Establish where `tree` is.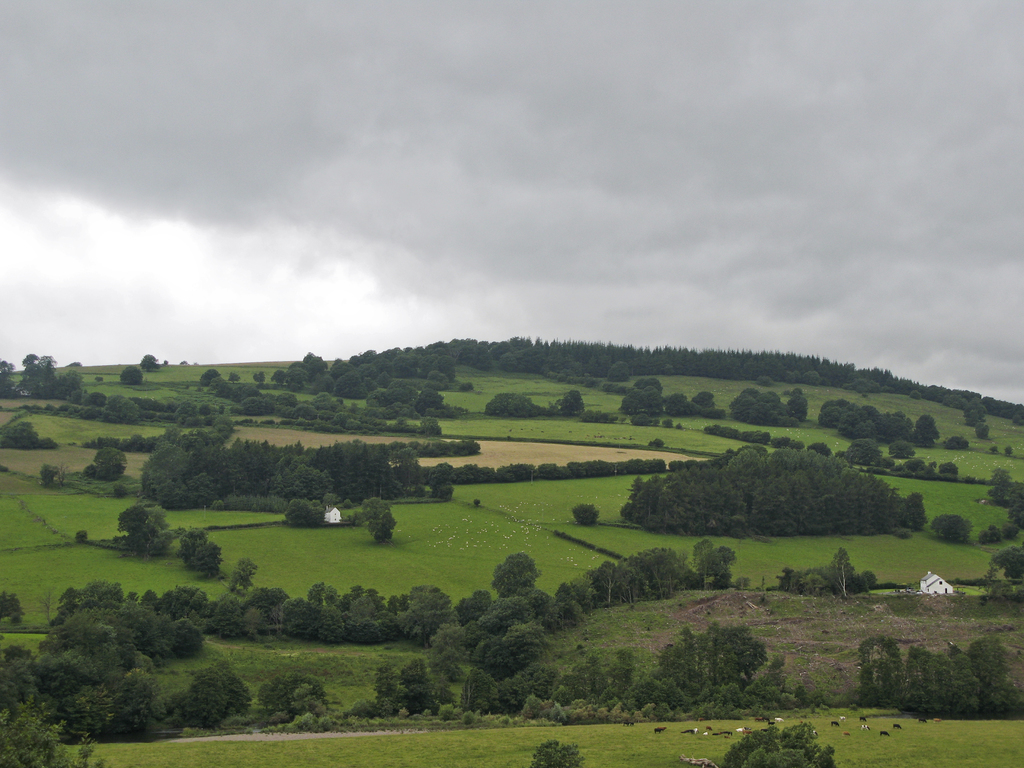
Established at locate(119, 365, 144, 384).
